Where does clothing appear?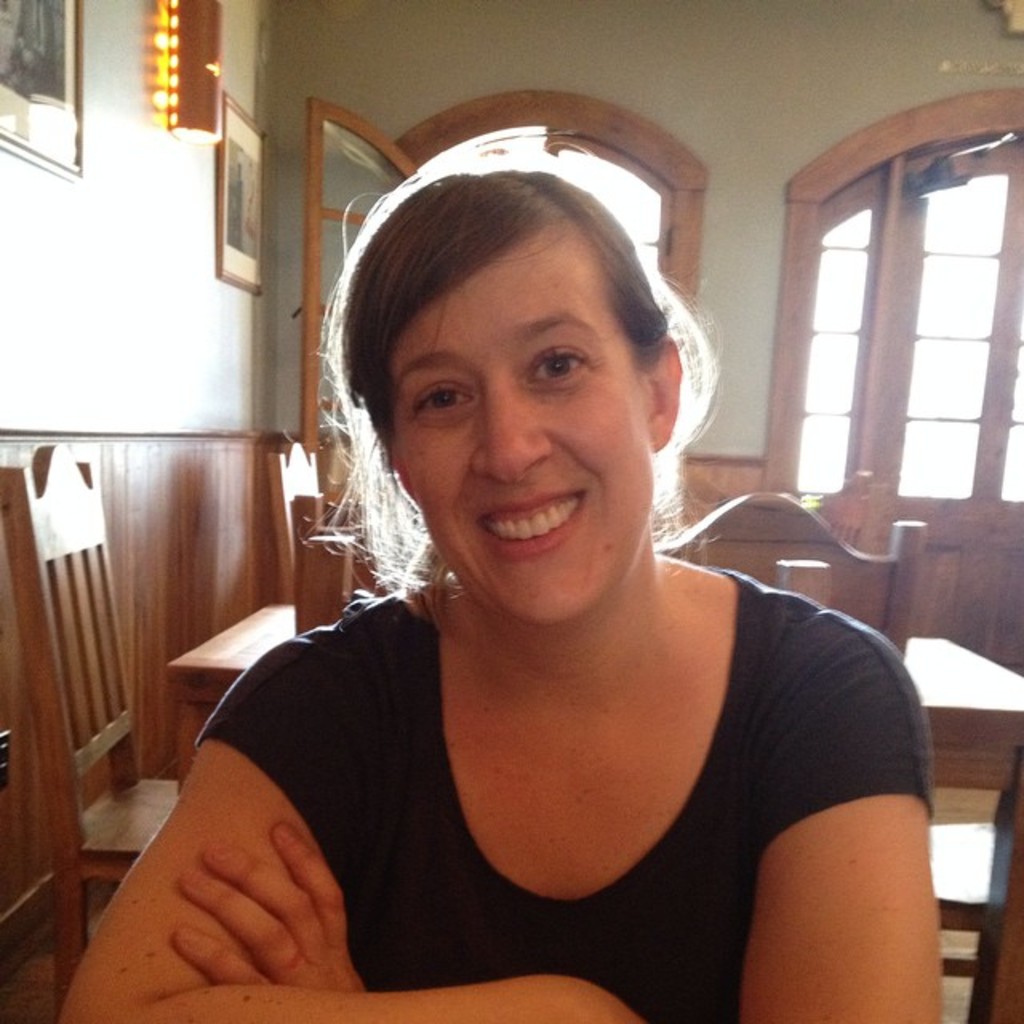
Appears at [x1=195, y1=568, x2=946, y2=1022].
